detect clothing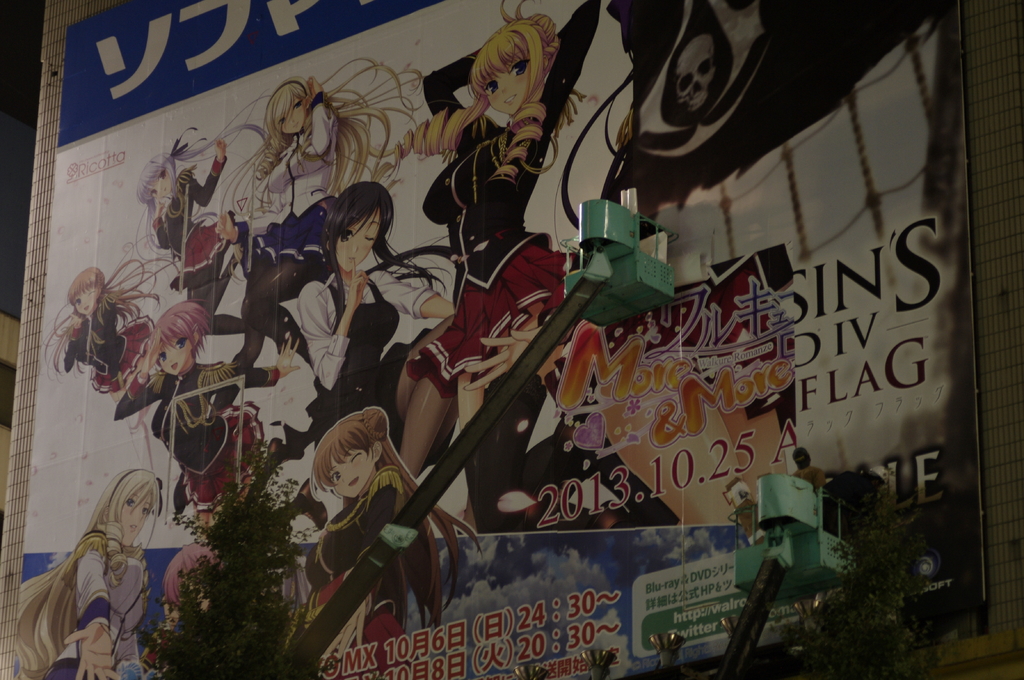
box=[60, 293, 159, 397]
